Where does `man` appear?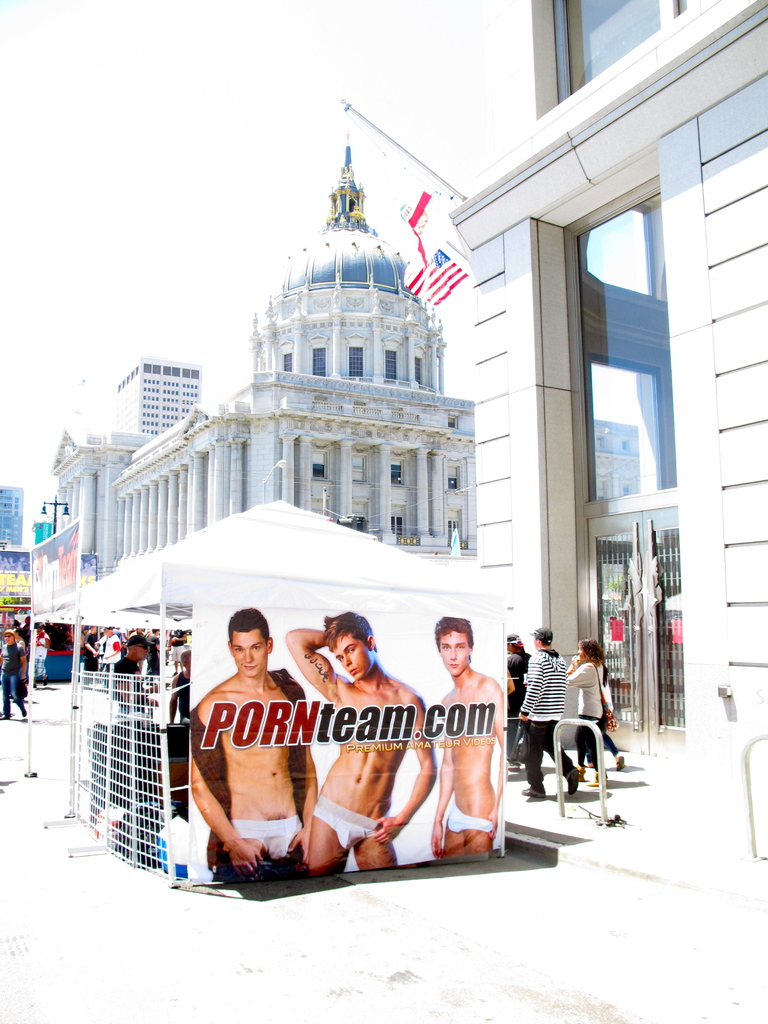
Appears at [29,623,51,687].
